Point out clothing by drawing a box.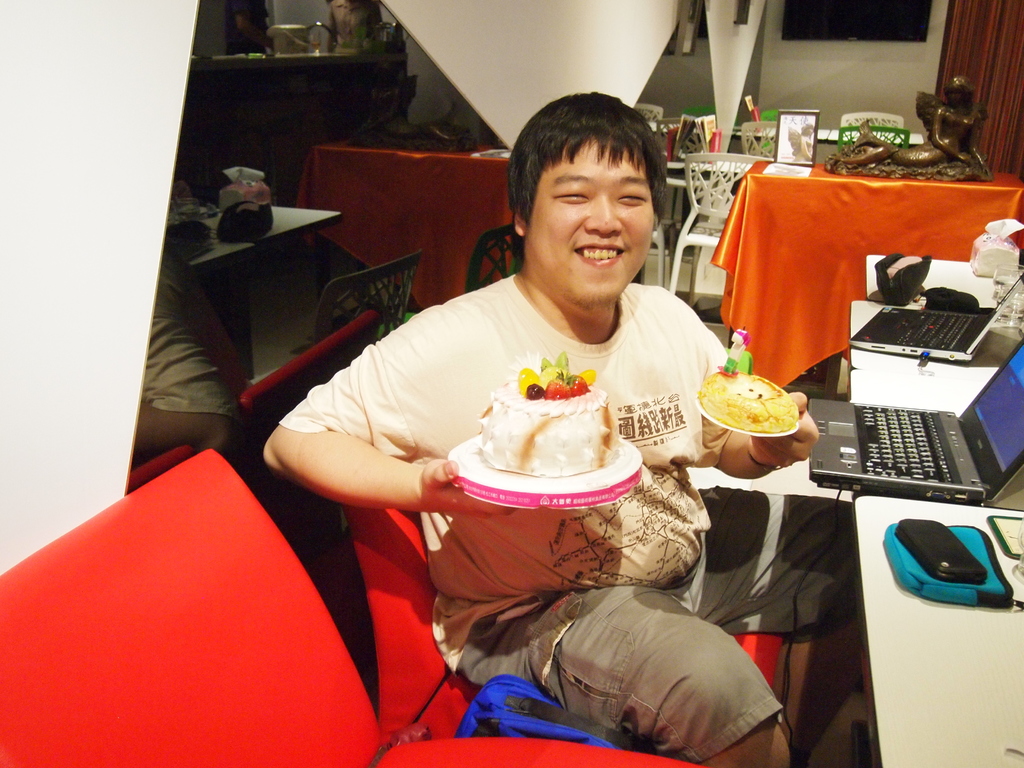
detection(273, 269, 758, 749).
